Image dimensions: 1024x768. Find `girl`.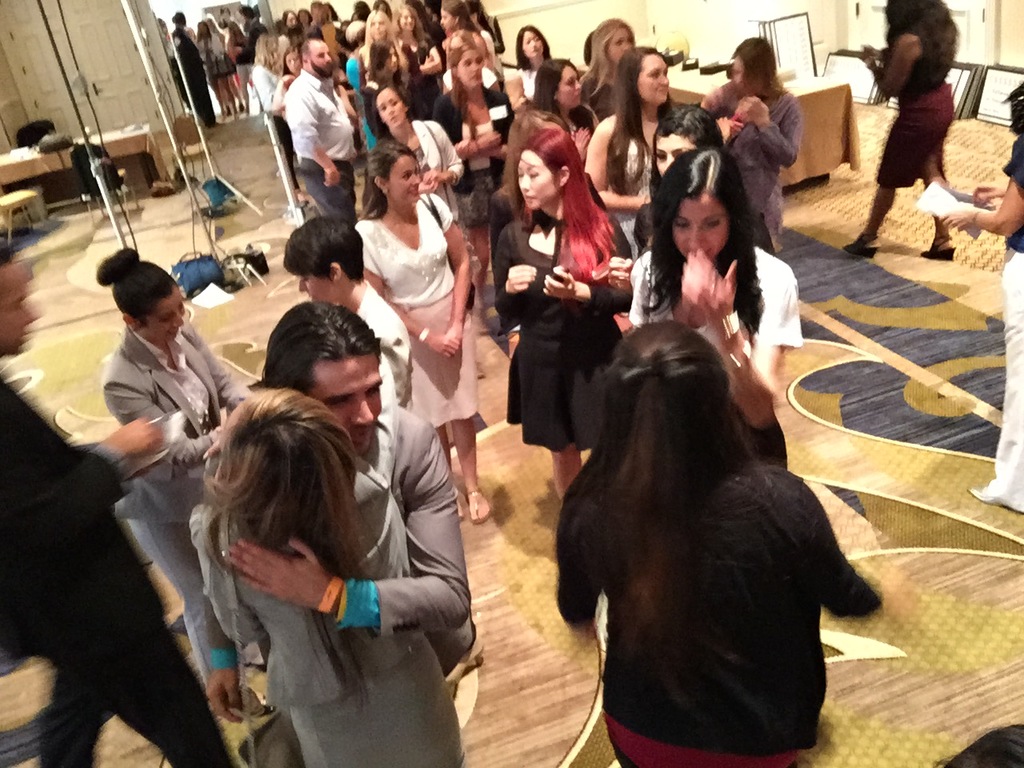
detection(577, 46, 675, 242).
